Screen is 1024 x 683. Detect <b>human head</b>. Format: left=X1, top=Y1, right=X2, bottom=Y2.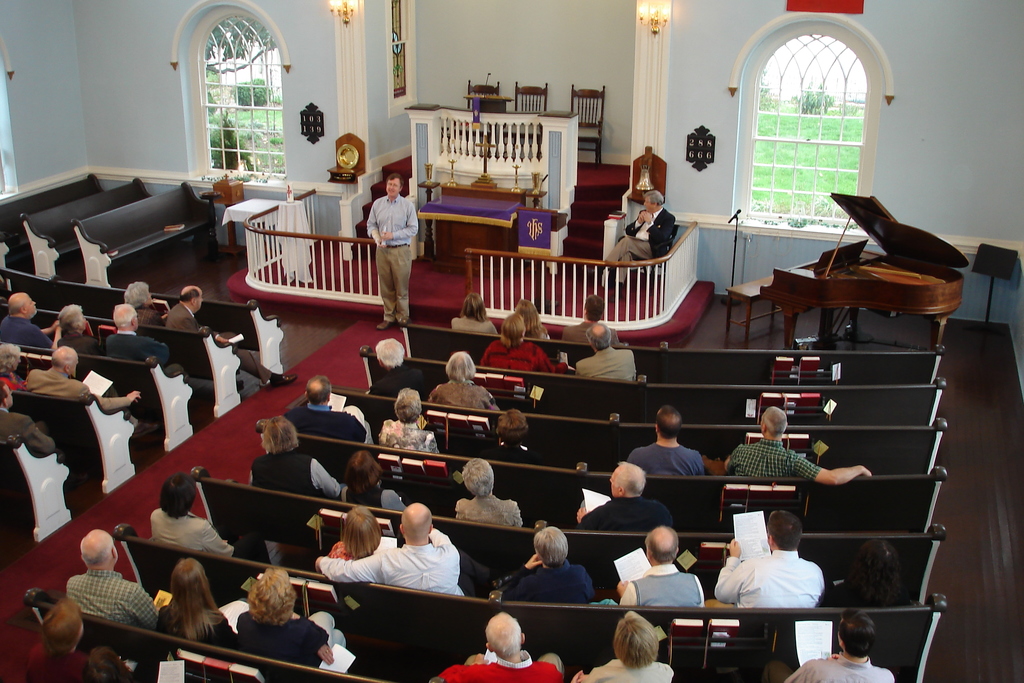
left=532, top=525, right=568, bottom=566.
